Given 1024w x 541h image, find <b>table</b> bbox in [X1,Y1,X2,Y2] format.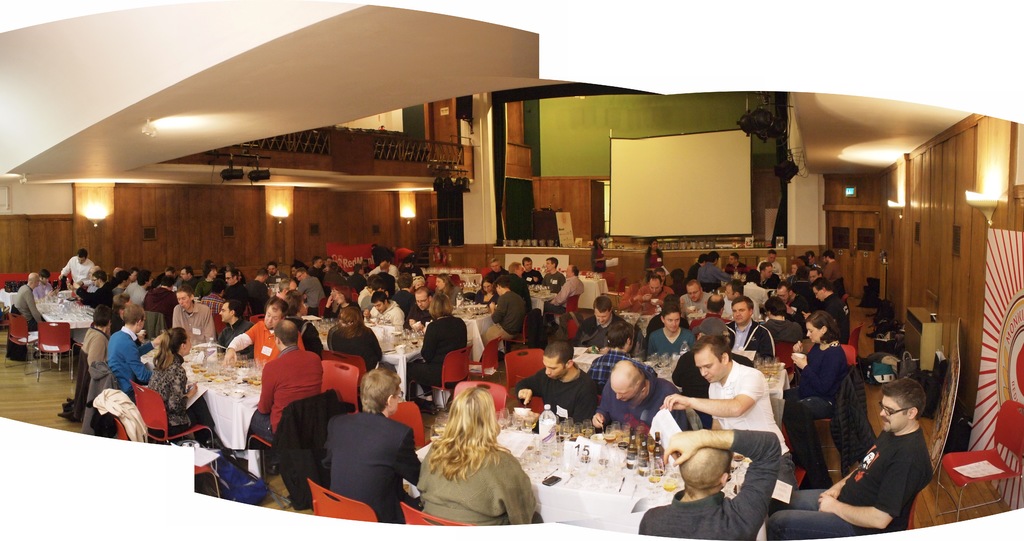
[415,425,767,540].
